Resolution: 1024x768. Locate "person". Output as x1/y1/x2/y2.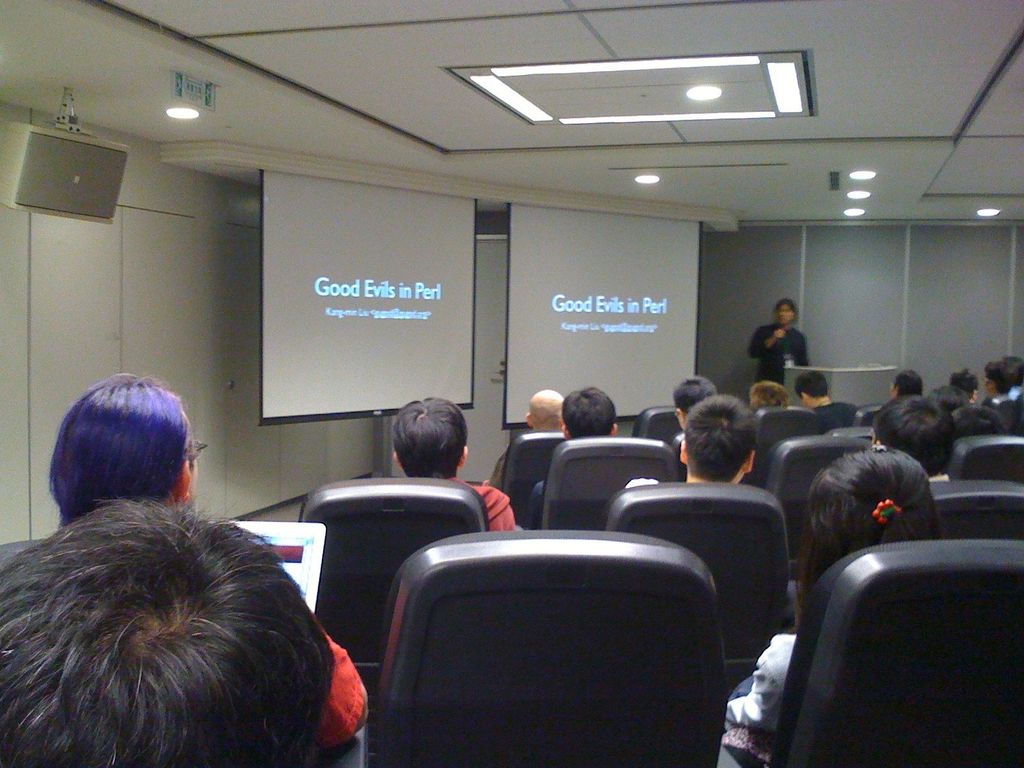
790/369/856/433.
